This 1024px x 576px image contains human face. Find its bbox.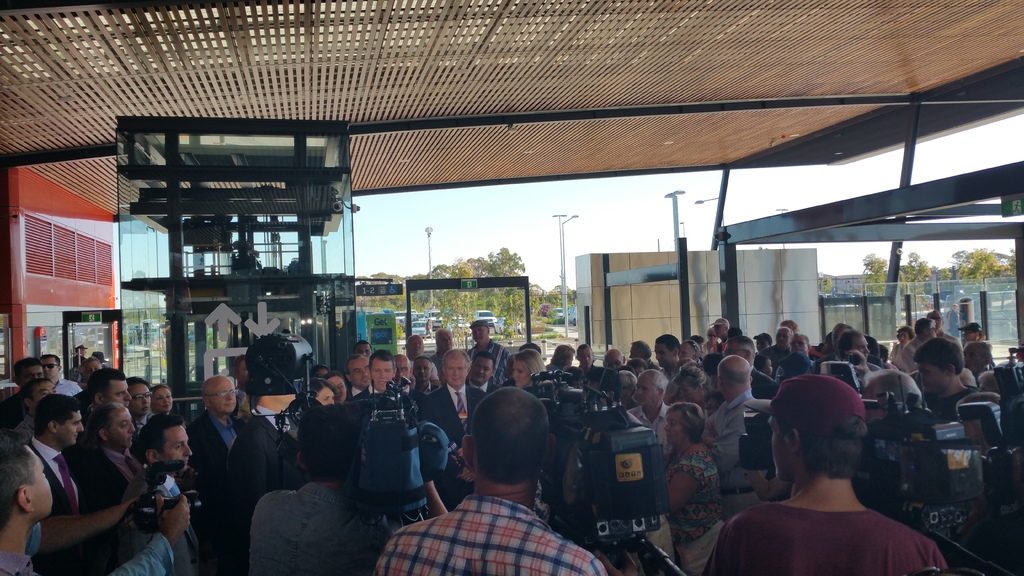
left=833, top=331, right=838, bottom=352.
